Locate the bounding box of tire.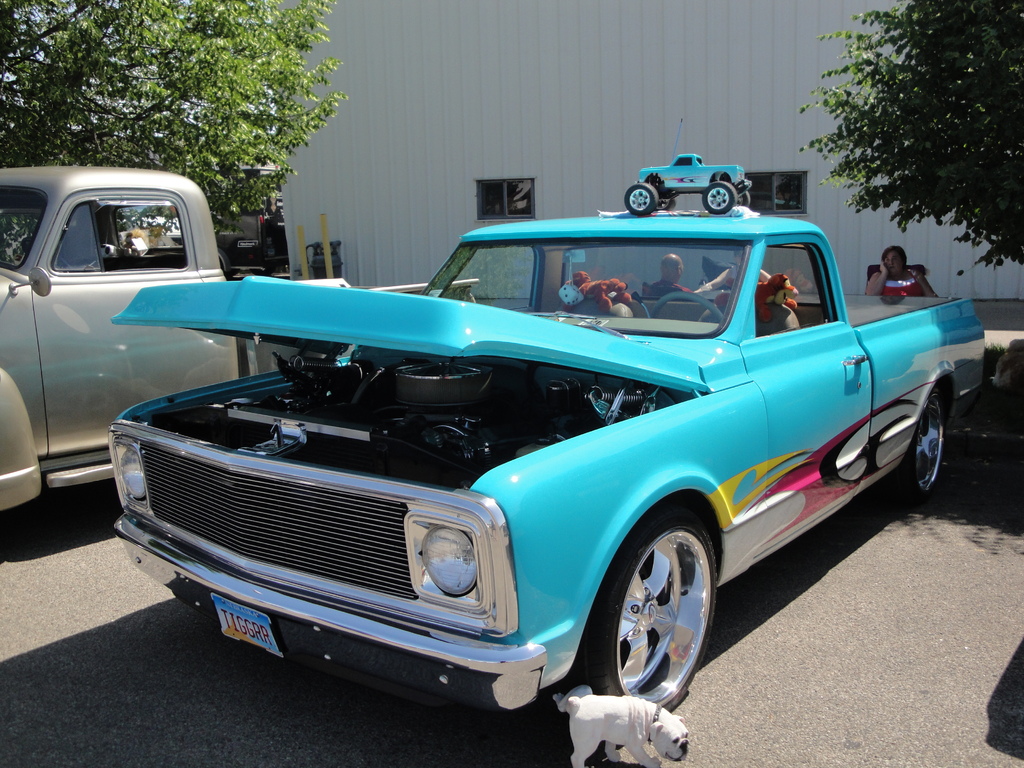
Bounding box: 624 184 658 216.
